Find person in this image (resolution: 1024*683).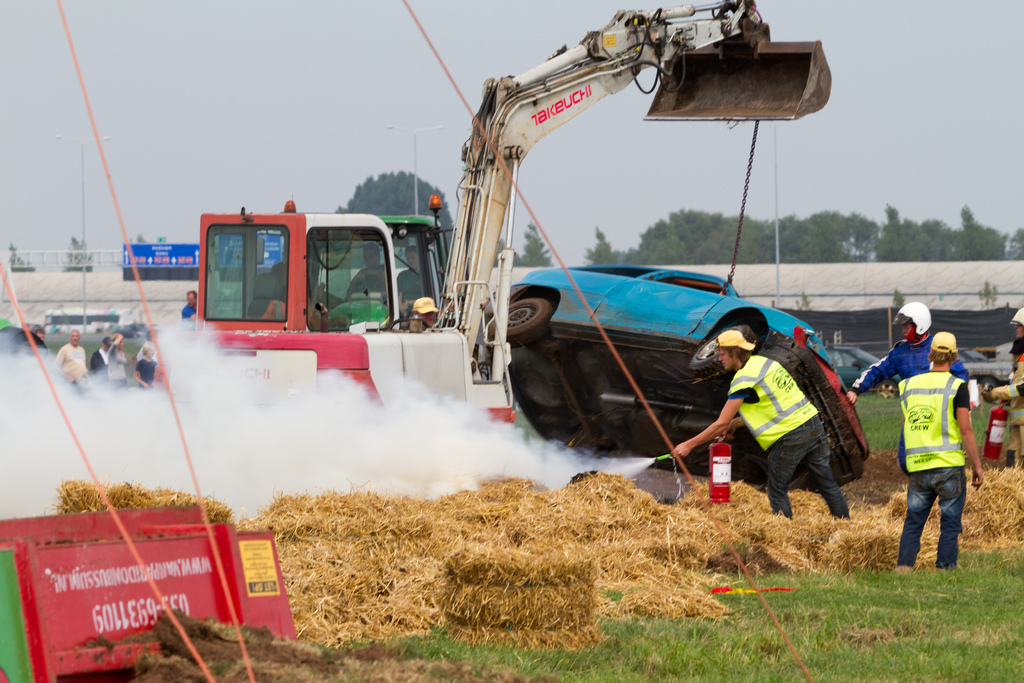
BBox(177, 288, 194, 318).
